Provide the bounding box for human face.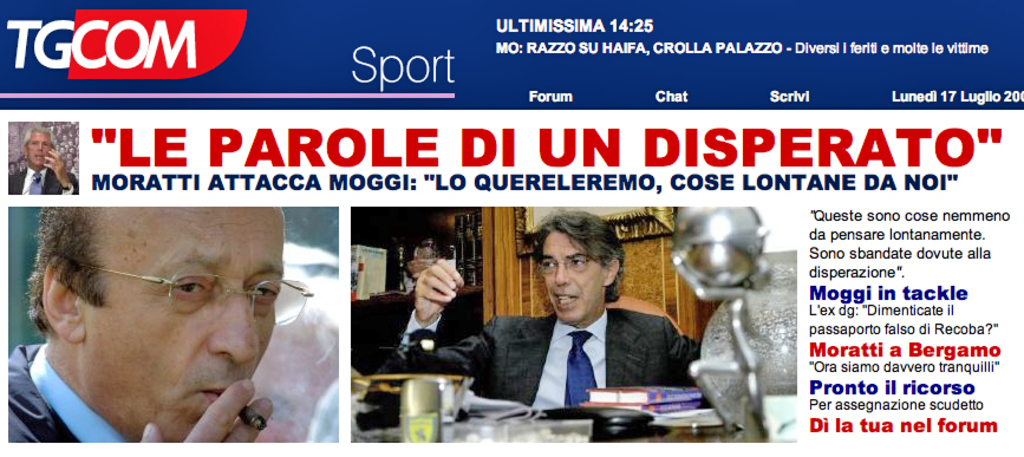
<box>25,132,54,170</box>.
